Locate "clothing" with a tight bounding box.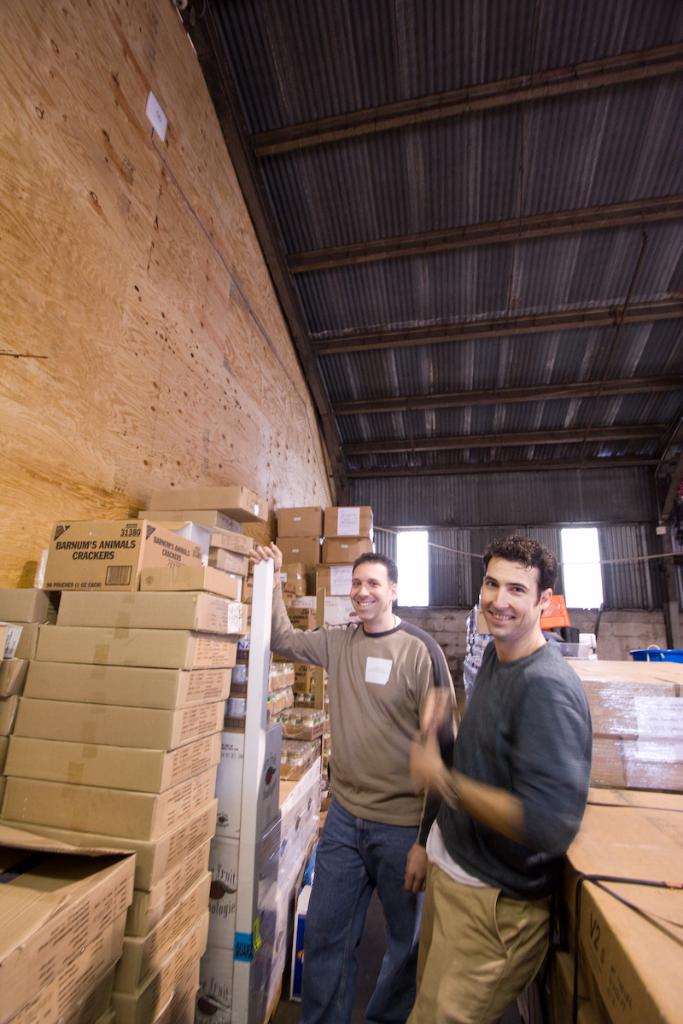
left=391, top=635, right=594, bottom=1023.
